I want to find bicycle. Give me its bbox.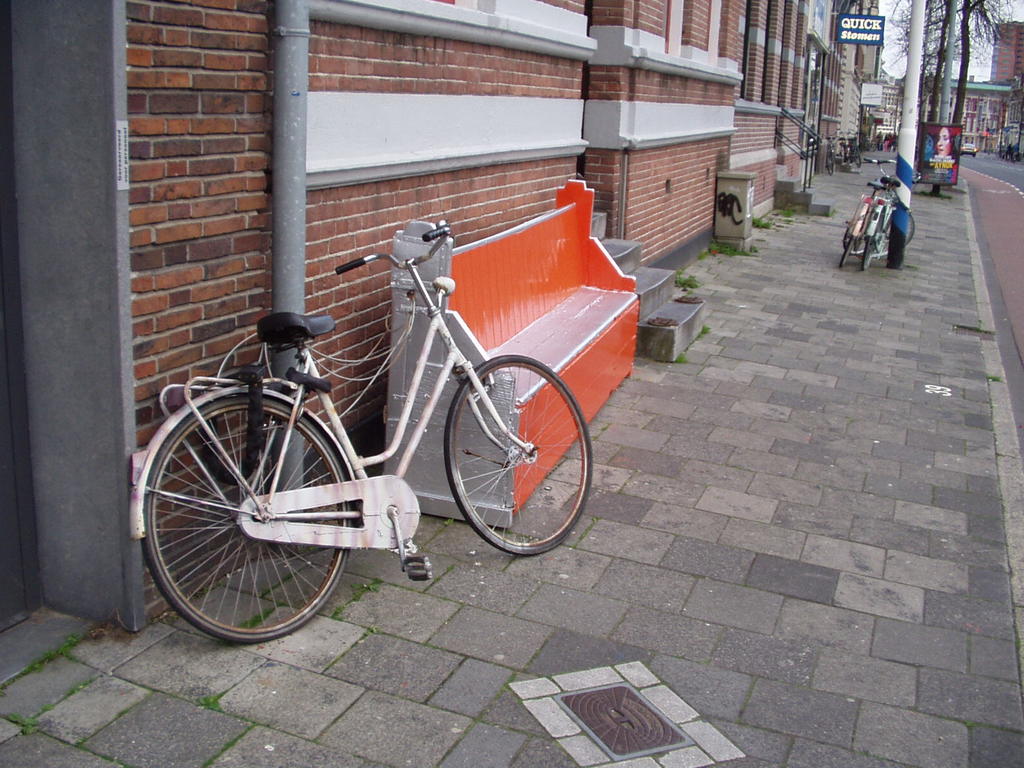
133:223:584:644.
